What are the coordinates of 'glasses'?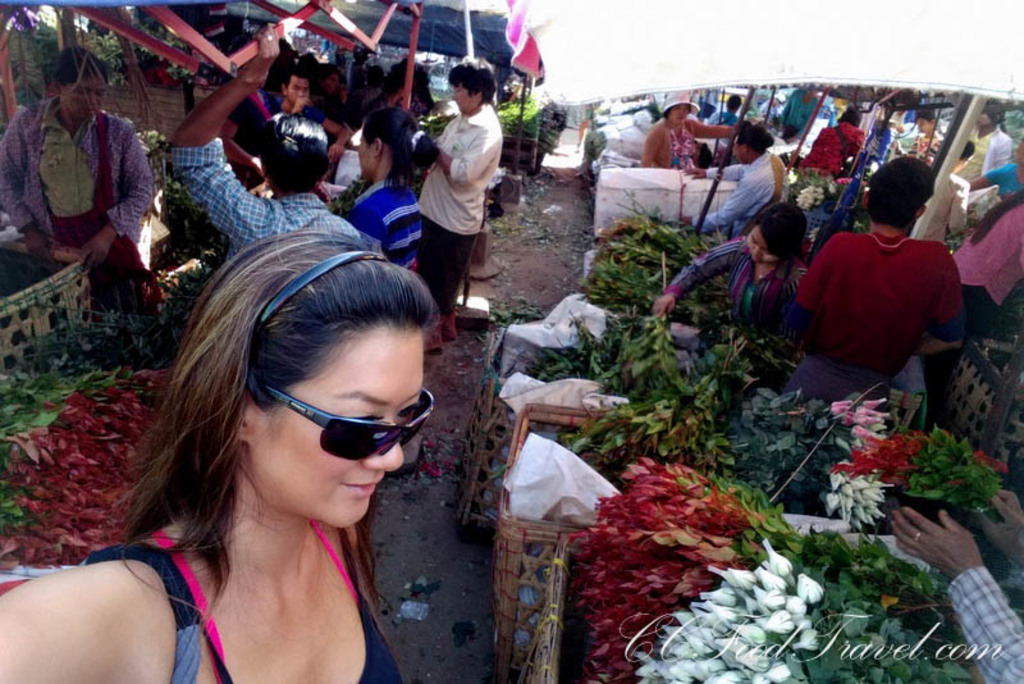
[255, 378, 434, 469].
